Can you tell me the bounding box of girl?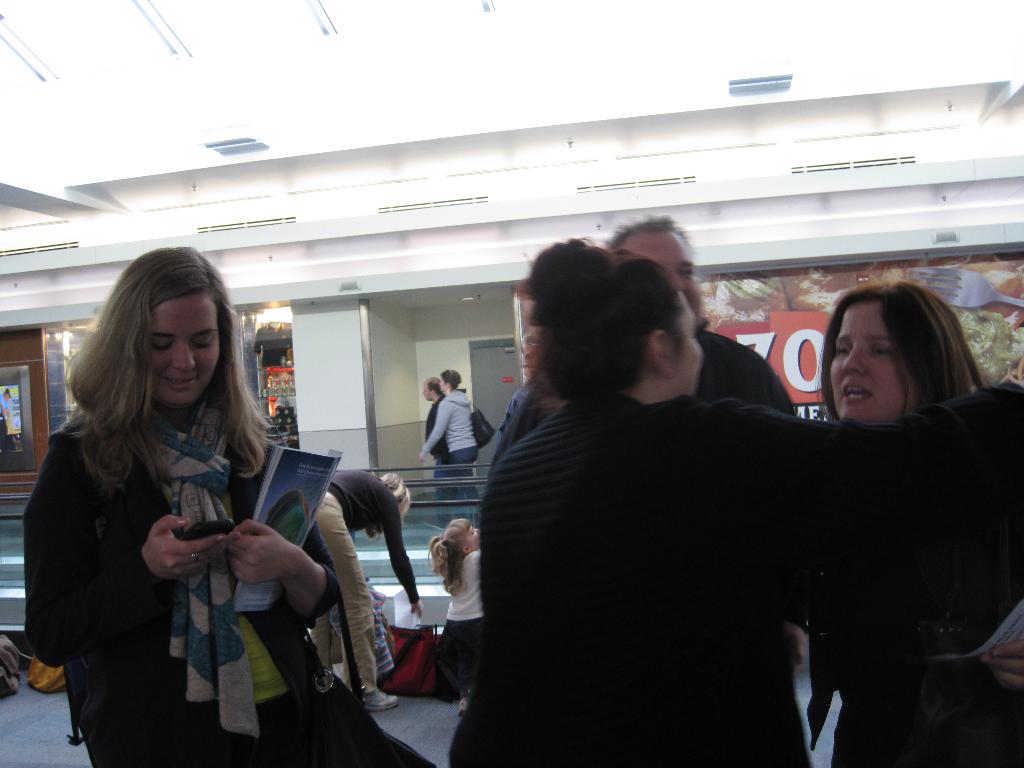
<region>19, 237, 329, 767</region>.
